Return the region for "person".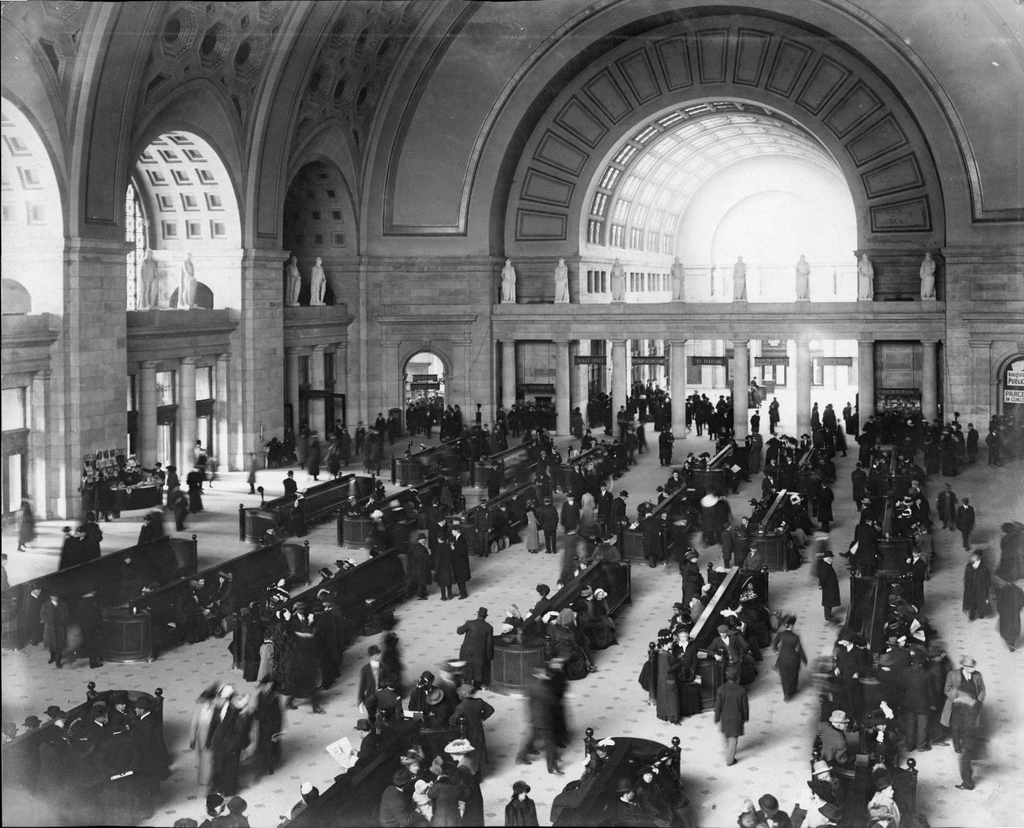
locate(209, 688, 249, 798).
